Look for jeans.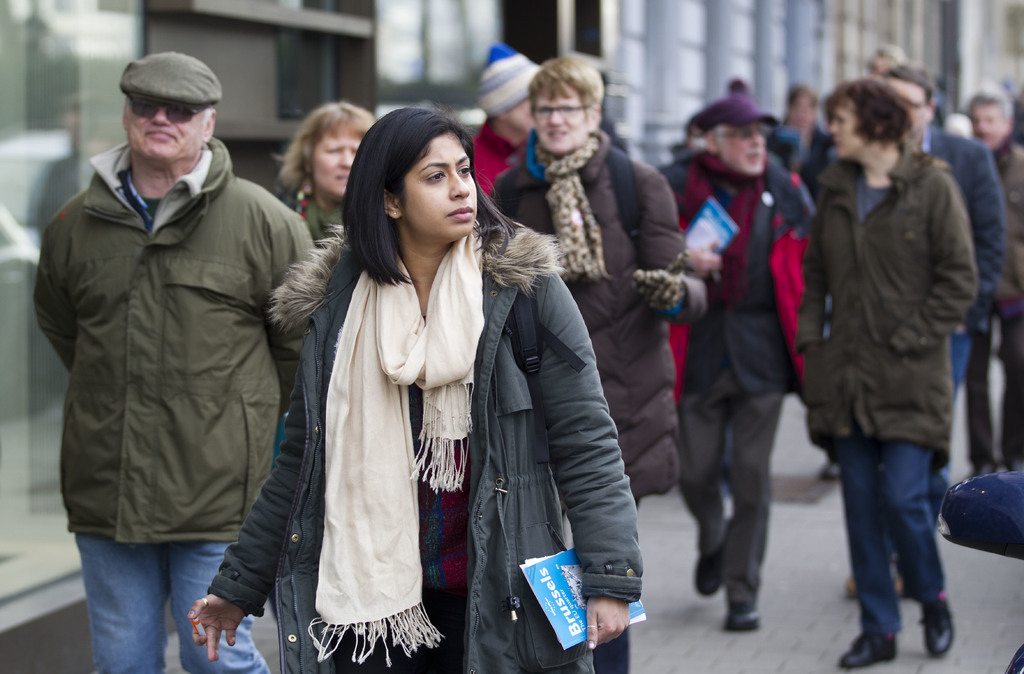
Found: (x1=959, y1=309, x2=1023, y2=469).
